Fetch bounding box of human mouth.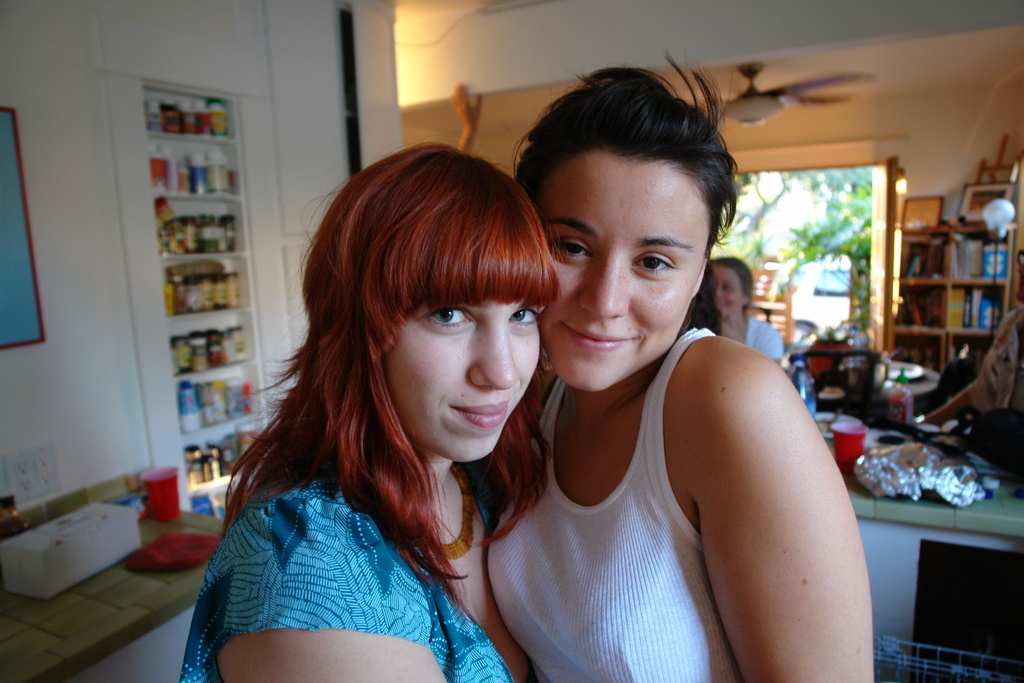
Bbox: 448,403,511,428.
